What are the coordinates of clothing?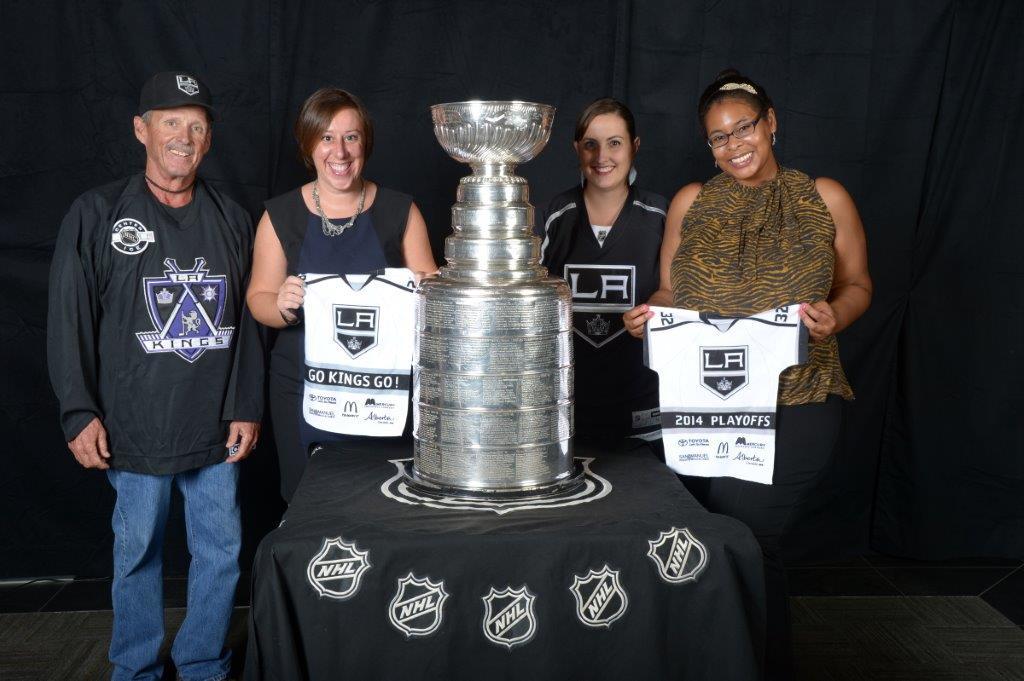
29,162,251,680.
